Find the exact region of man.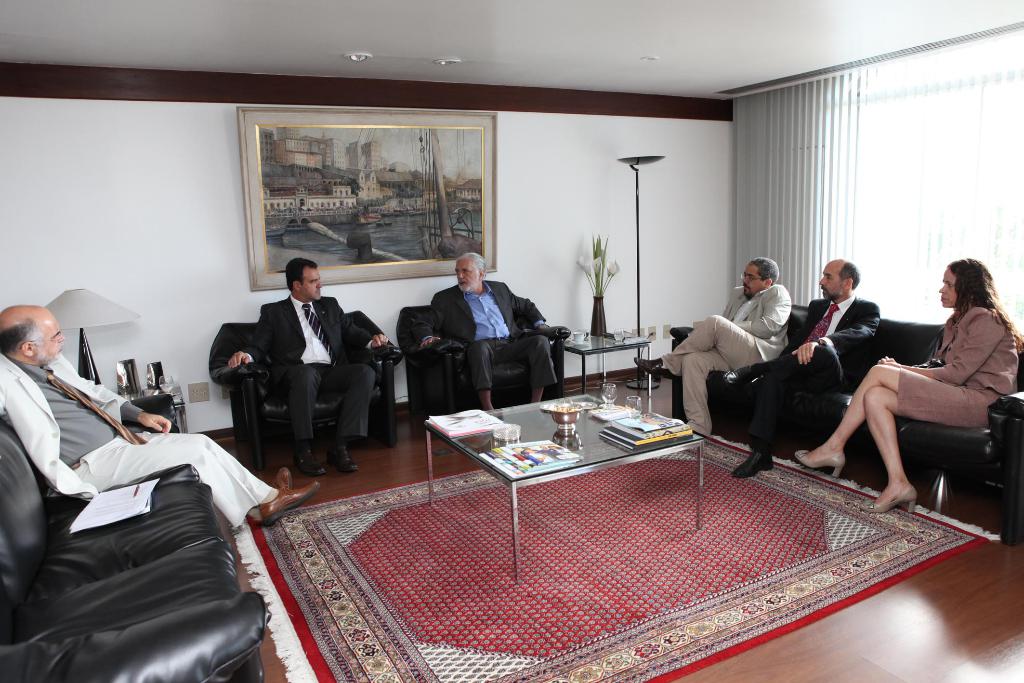
Exact region: {"x1": 635, "y1": 258, "x2": 795, "y2": 446}.
